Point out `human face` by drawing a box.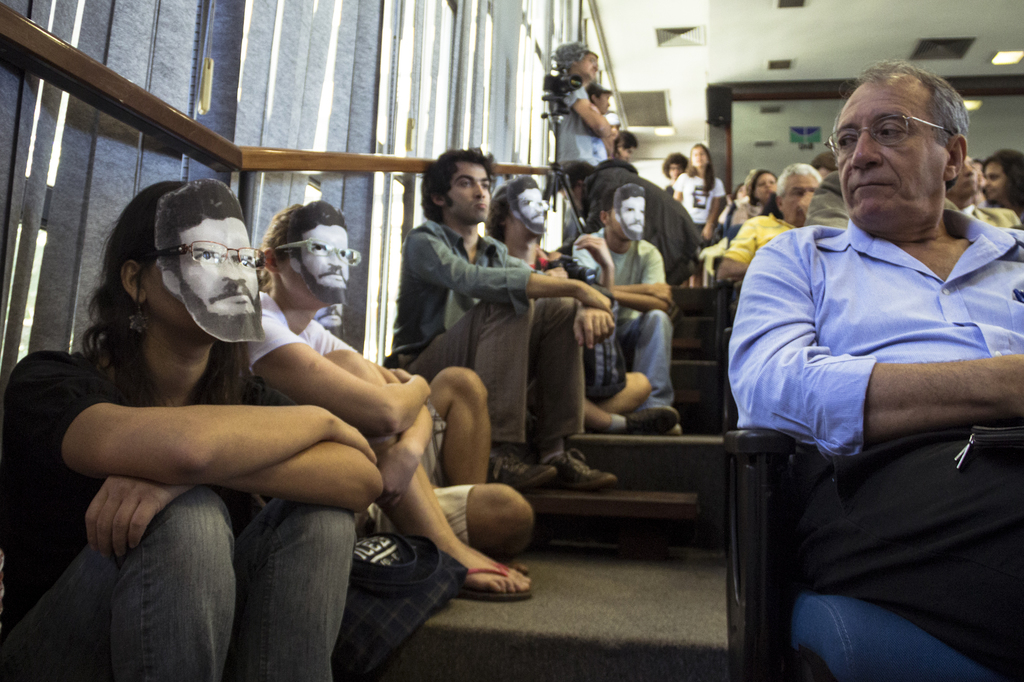
bbox(689, 145, 709, 168).
